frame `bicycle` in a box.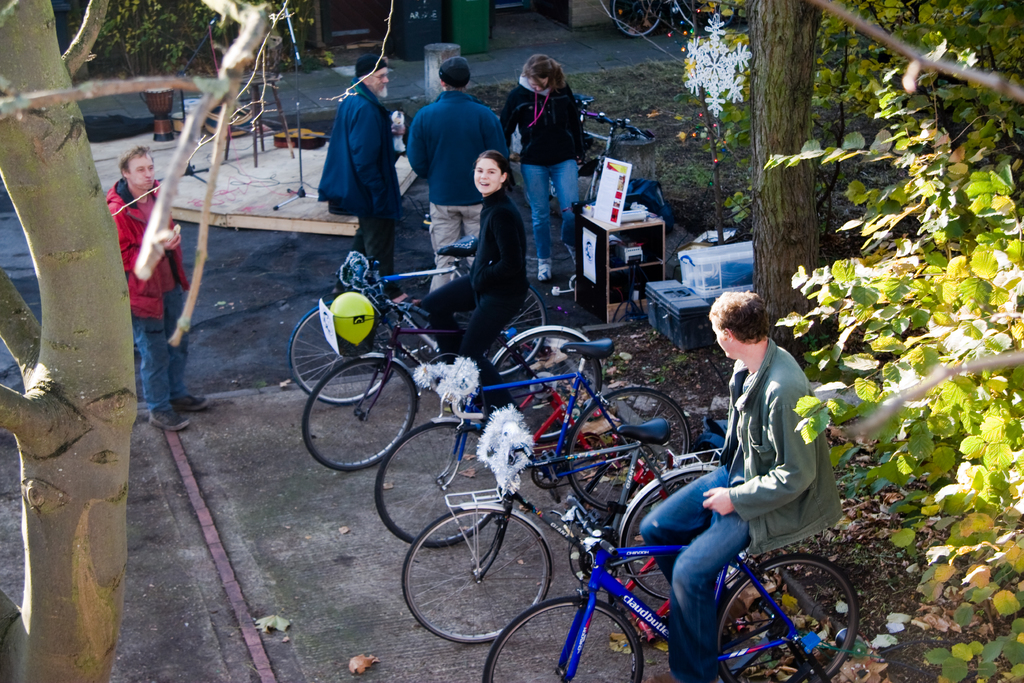
<box>301,292,604,474</box>.
